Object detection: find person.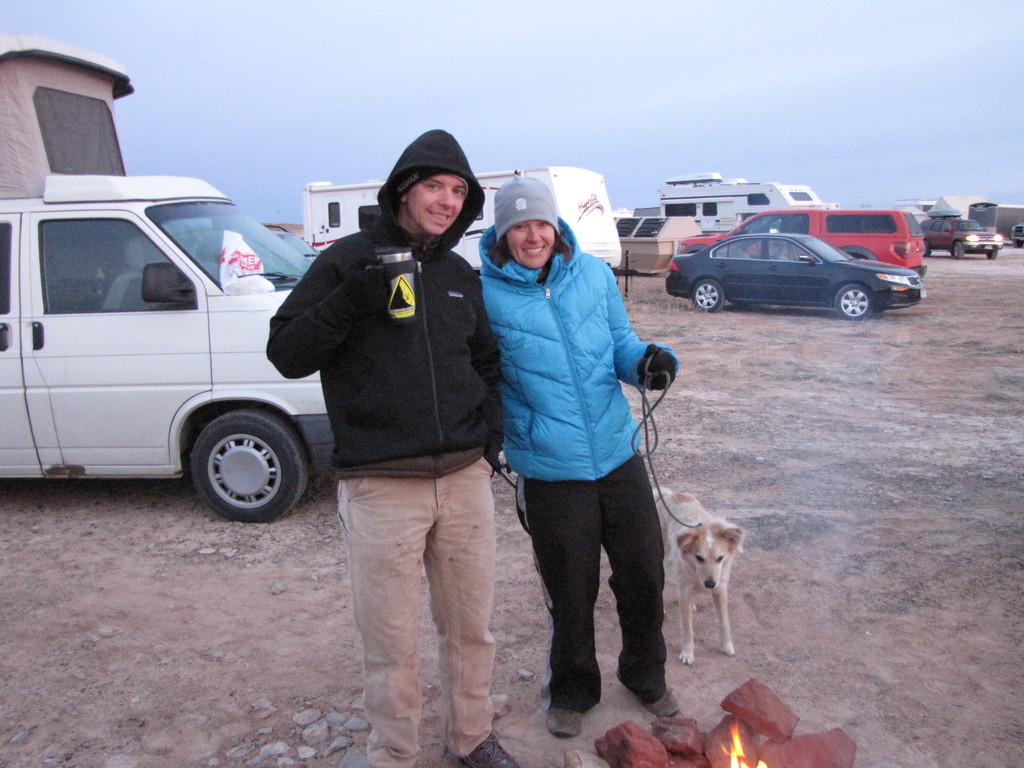
269/138/511/717.
